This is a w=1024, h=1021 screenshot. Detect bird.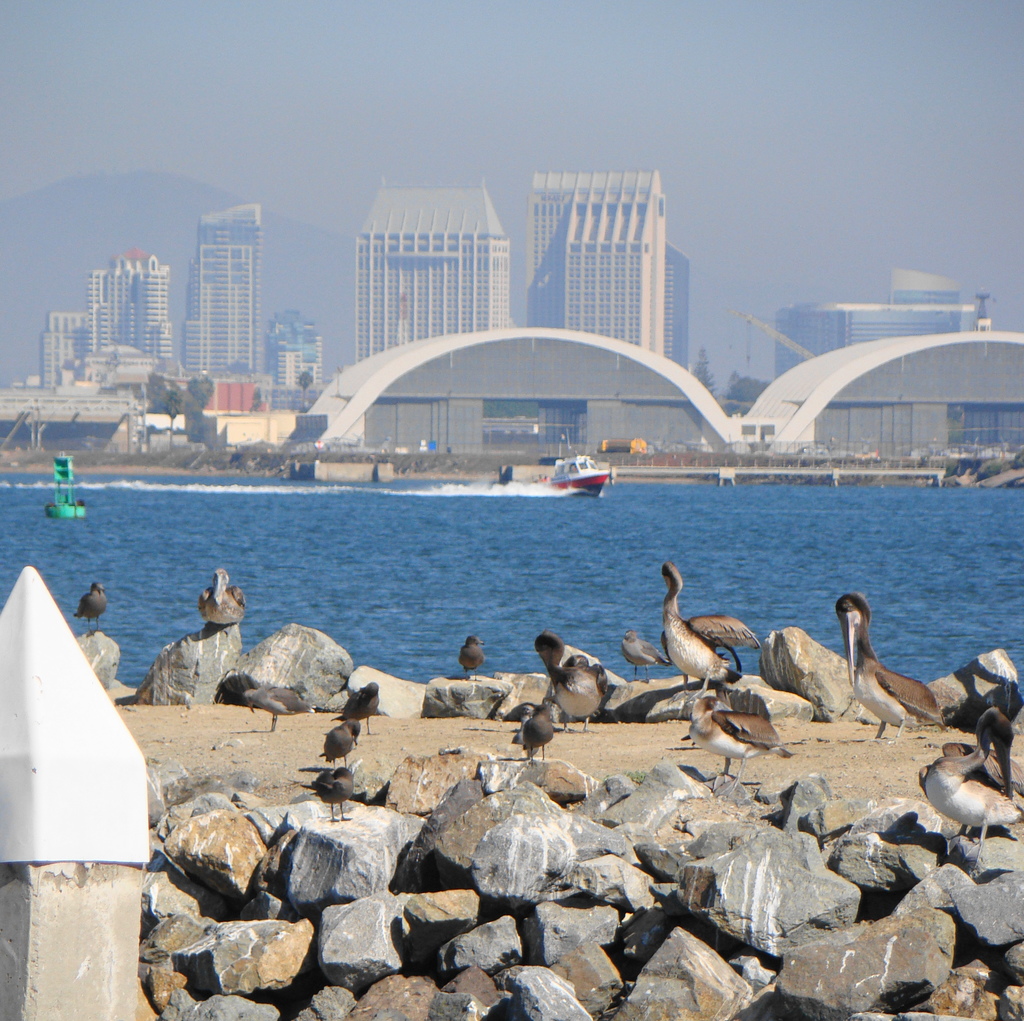
locate(202, 566, 241, 623).
